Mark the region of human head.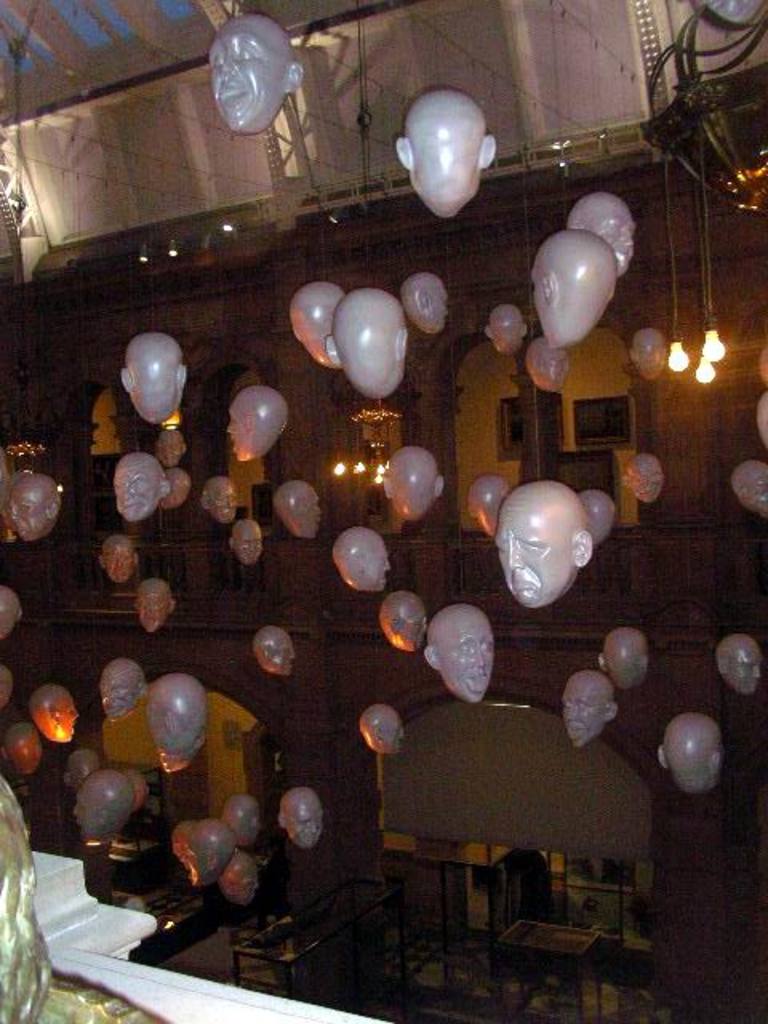
Region: (491,486,592,610).
